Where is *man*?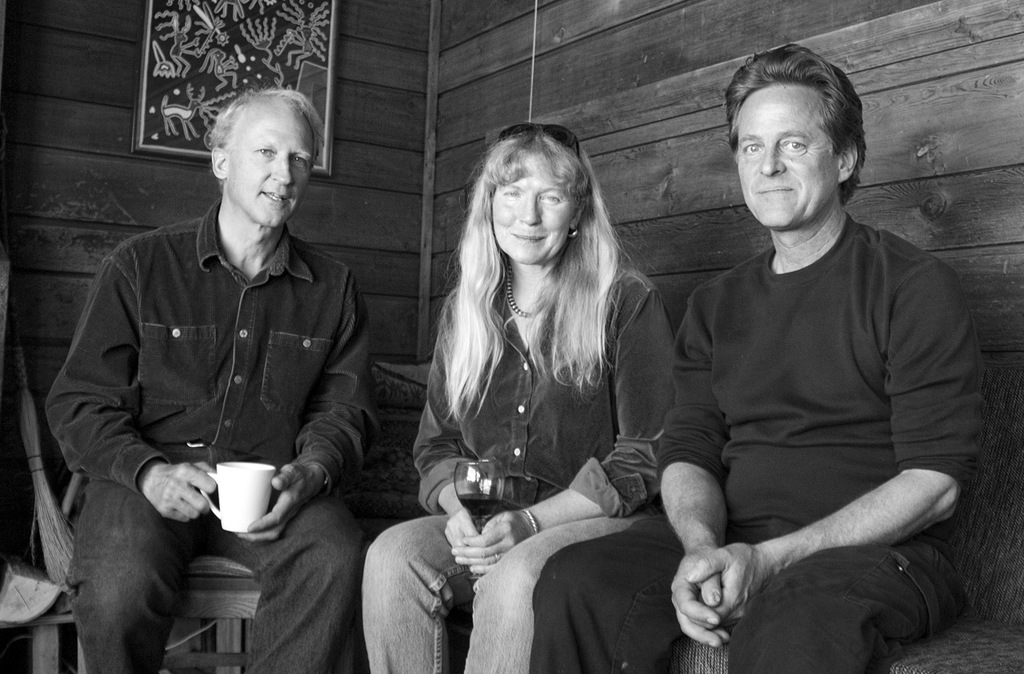
rect(50, 76, 386, 653).
